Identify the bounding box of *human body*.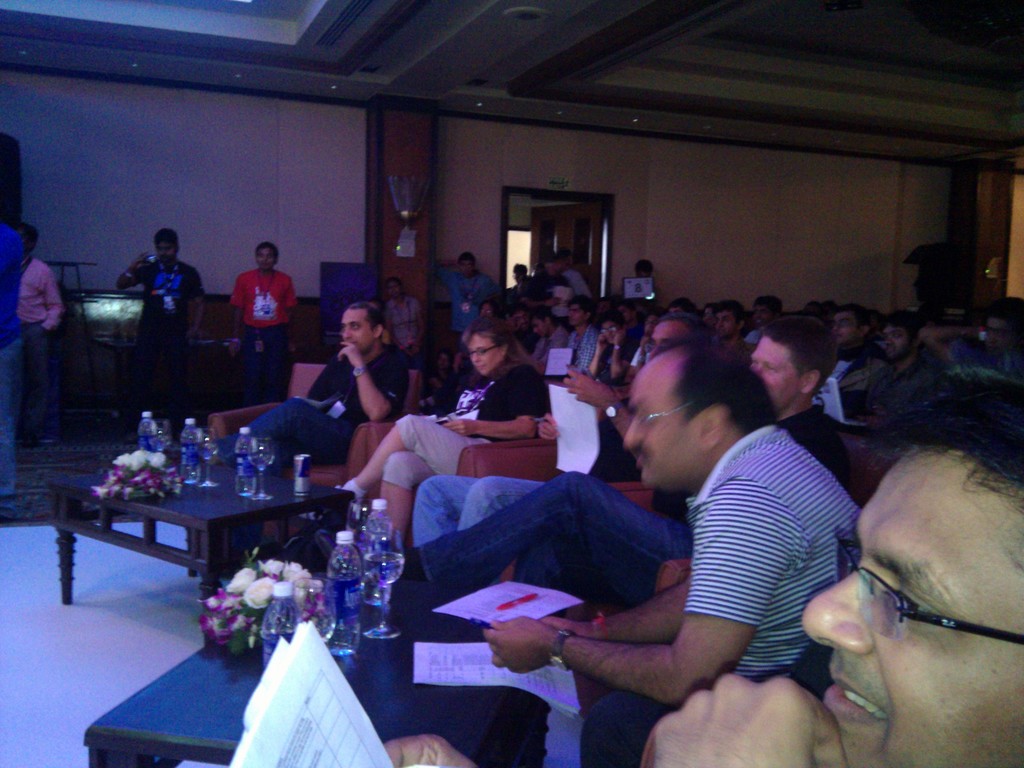
box=[230, 266, 298, 404].
